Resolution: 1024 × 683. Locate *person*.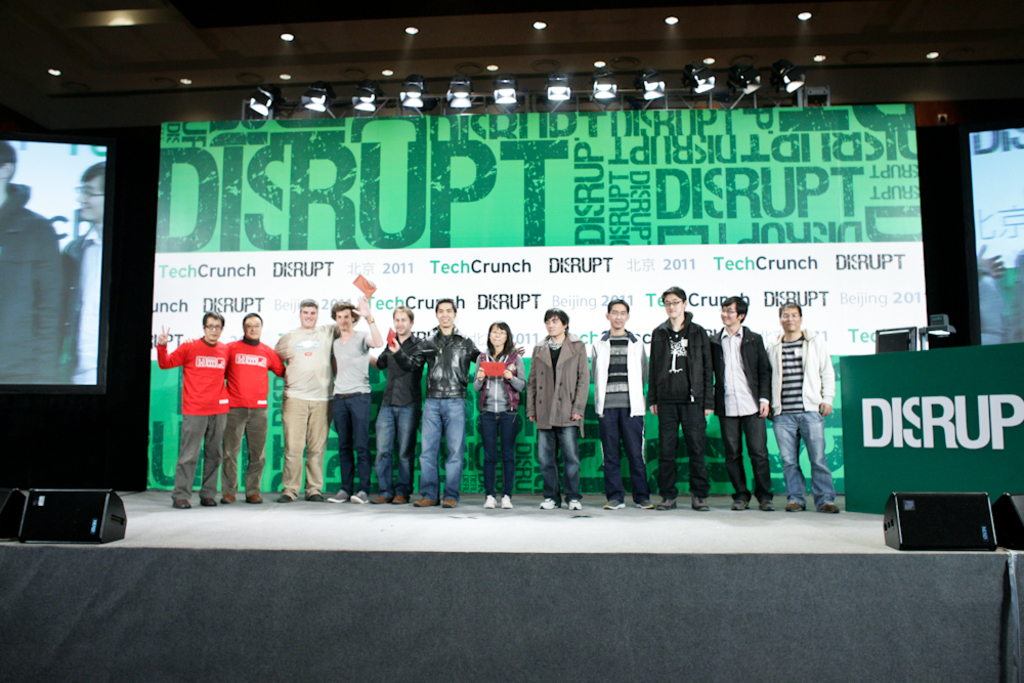
detection(269, 273, 386, 503).
